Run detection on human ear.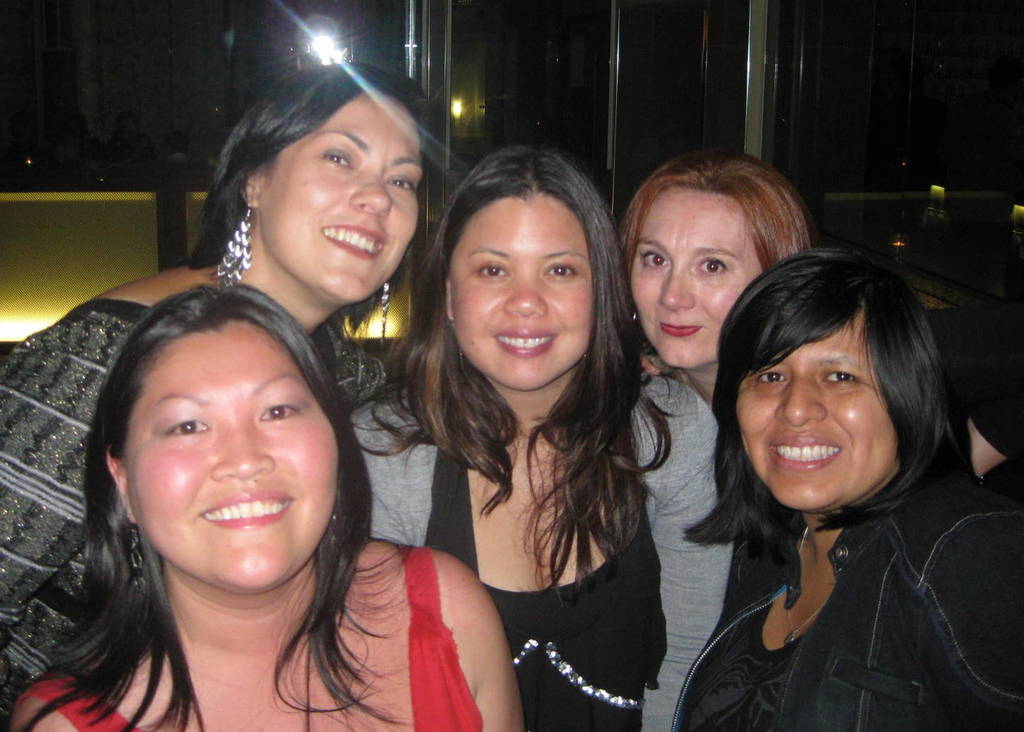
Result: BBox(242, 167, 260, 208).
